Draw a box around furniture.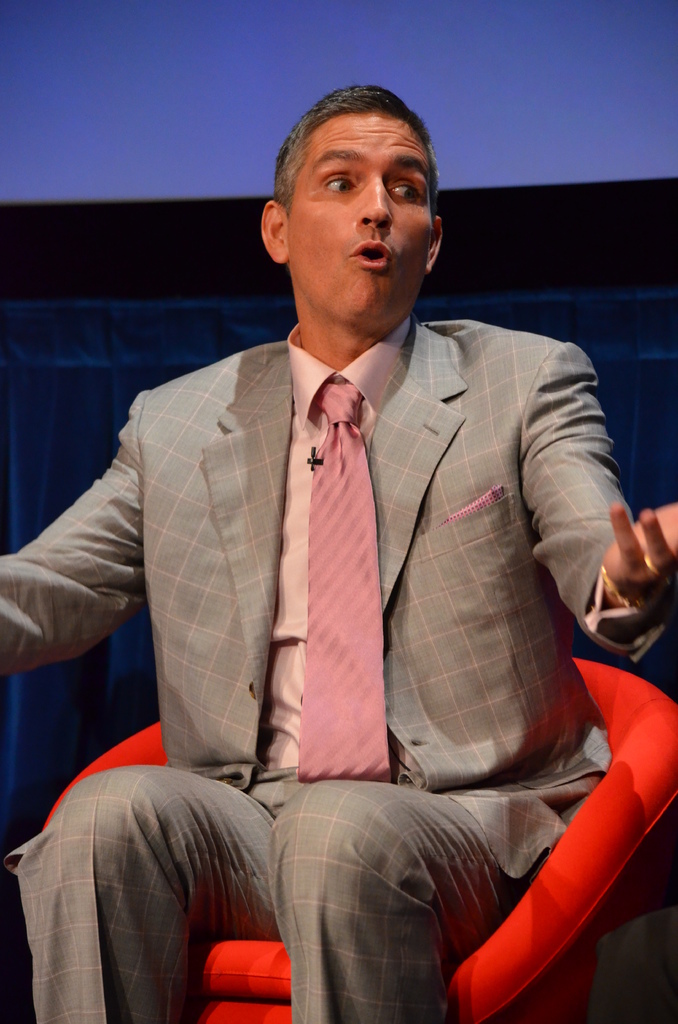
box=[42, 648, 677, 1023].
